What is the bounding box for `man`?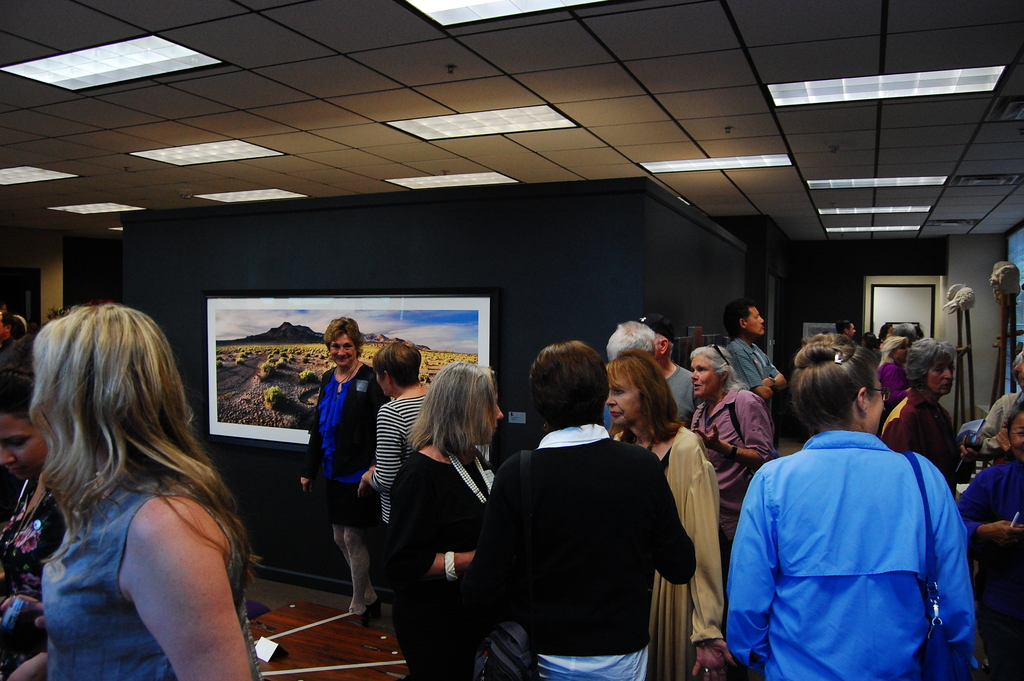
(x1=468, y1=343, x2=710, y2=678).
